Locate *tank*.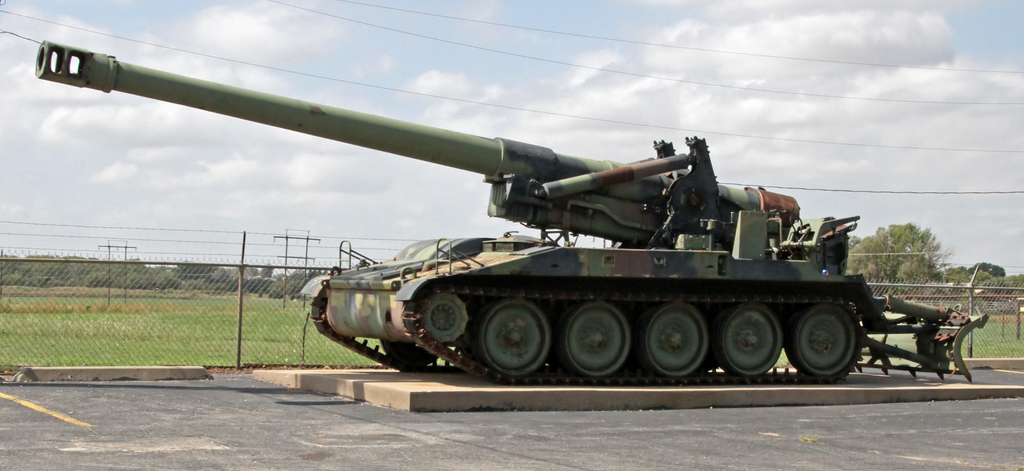
Bounding box: 35:42:989:381.
